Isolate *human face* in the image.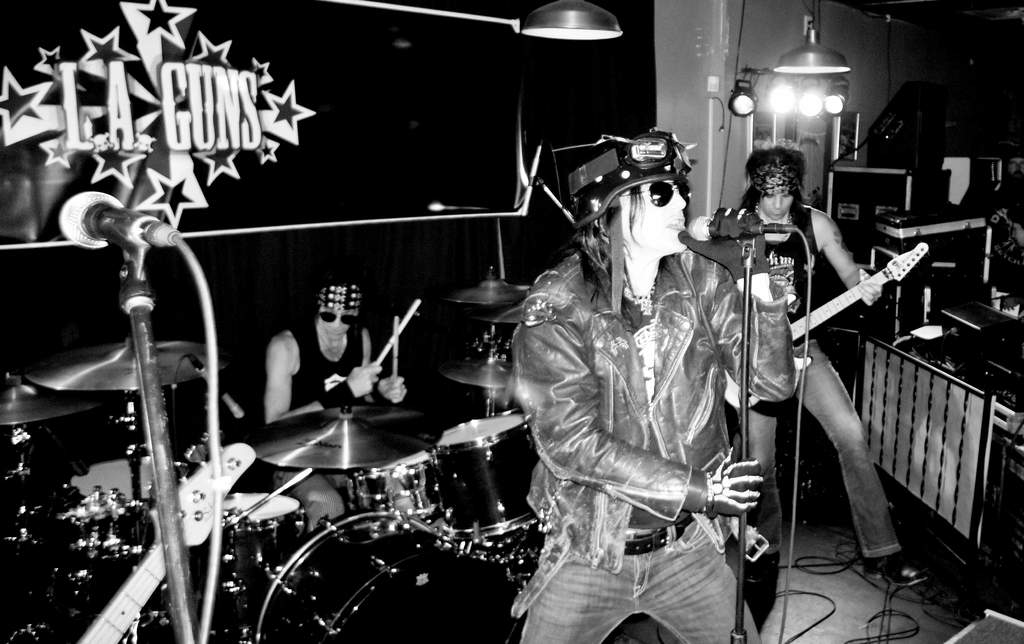
Isolated region: {"left": 620, "top": 178, "right": 685, "bottom": 260}.
